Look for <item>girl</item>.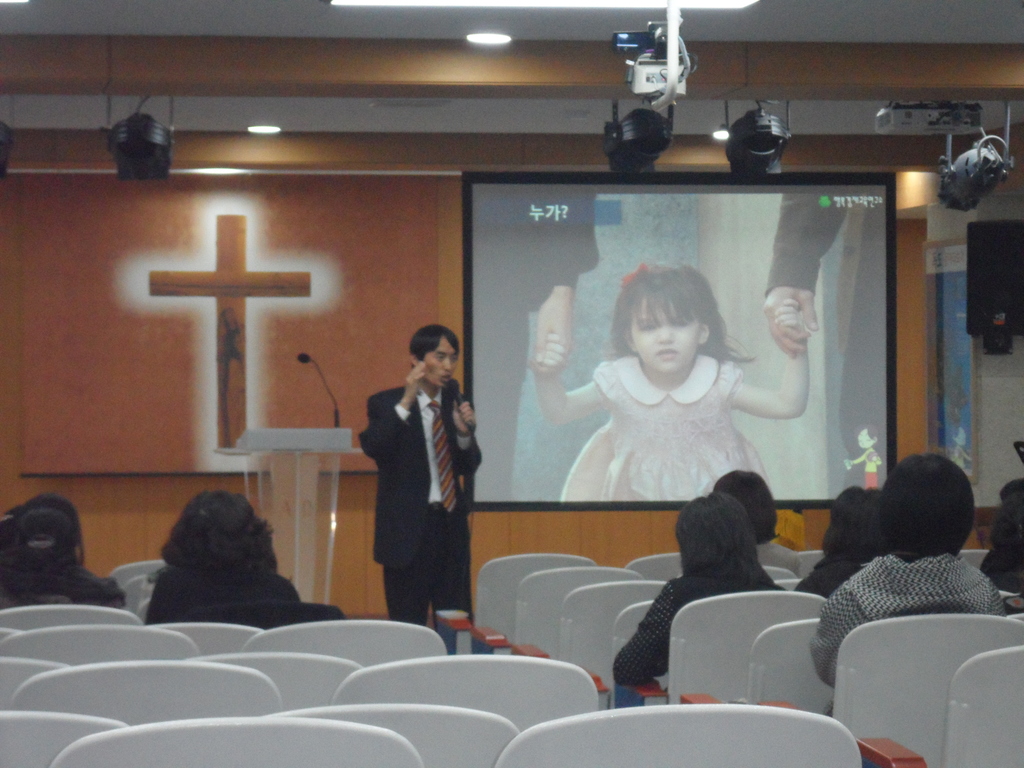
Found: bbox(529, 260, 810, 500).
